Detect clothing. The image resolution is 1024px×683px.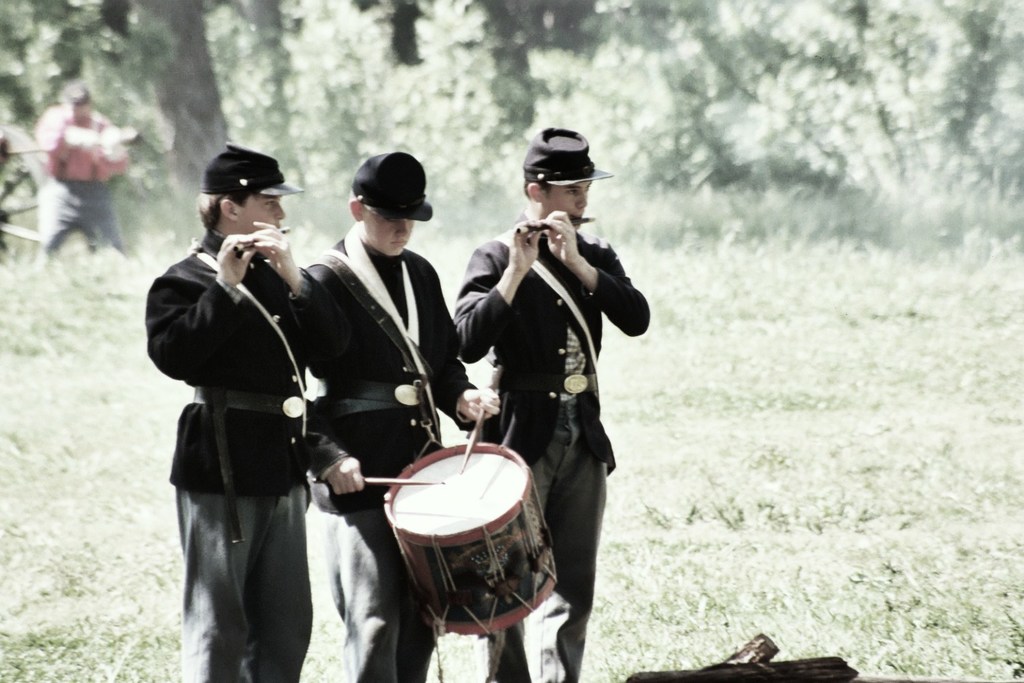
<box>292,235,483,682</box>.
